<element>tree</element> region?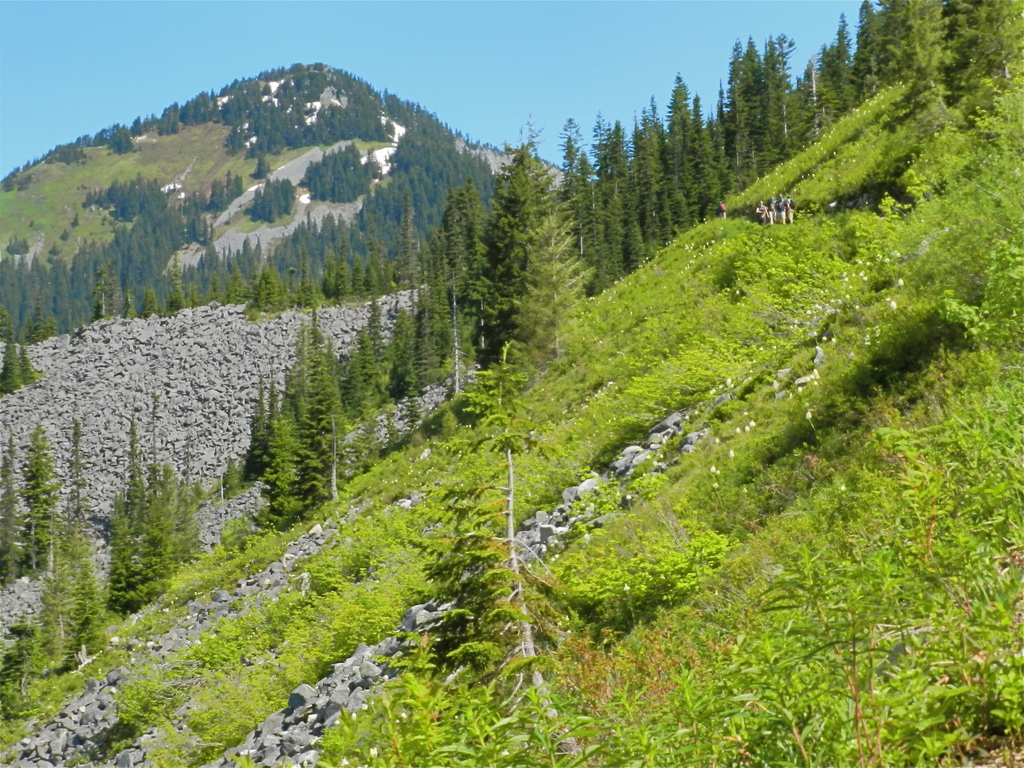
l=435, t=141, r=580, b=382
